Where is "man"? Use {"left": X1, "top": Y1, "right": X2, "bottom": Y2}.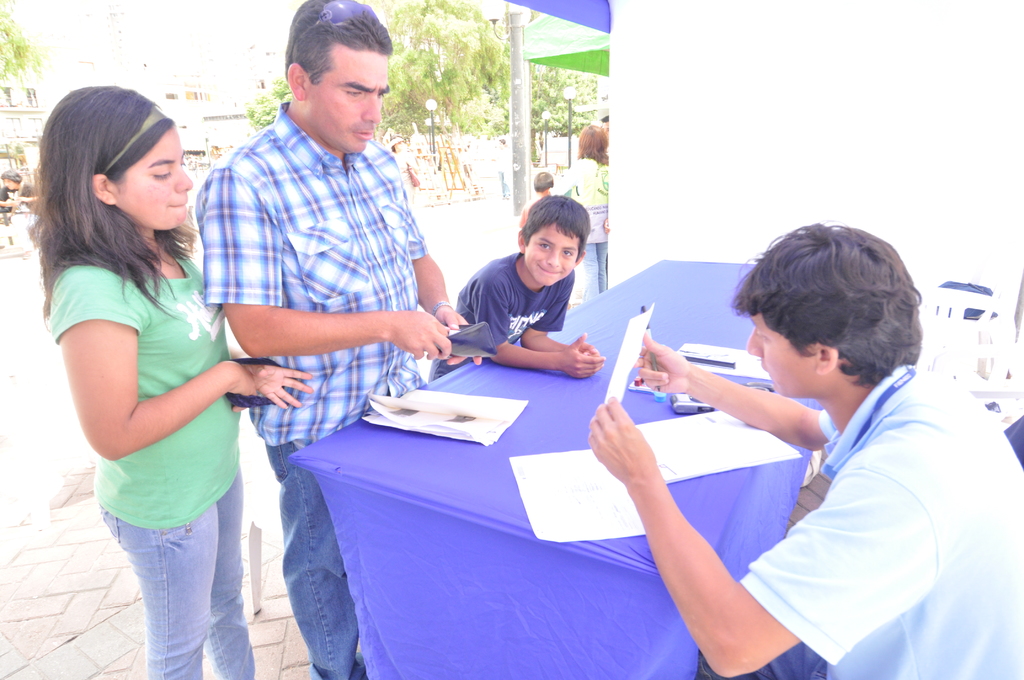
{"left": 632, "top": 225, "right": 986, "bottom": 666}.
